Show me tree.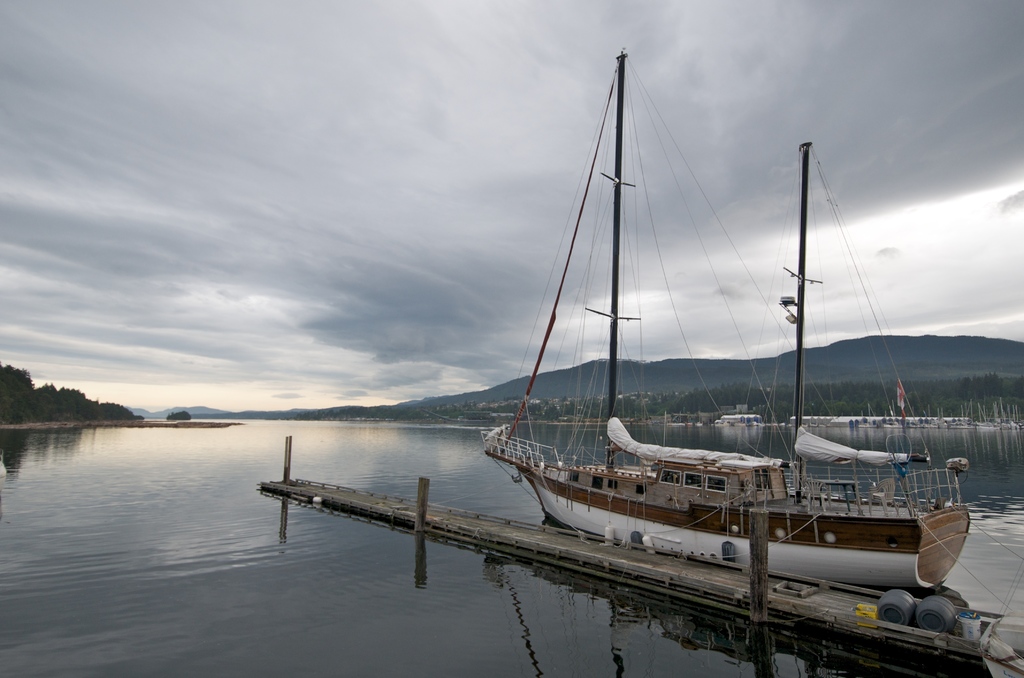
tree is here: locate(0, 342, 44, 428).
